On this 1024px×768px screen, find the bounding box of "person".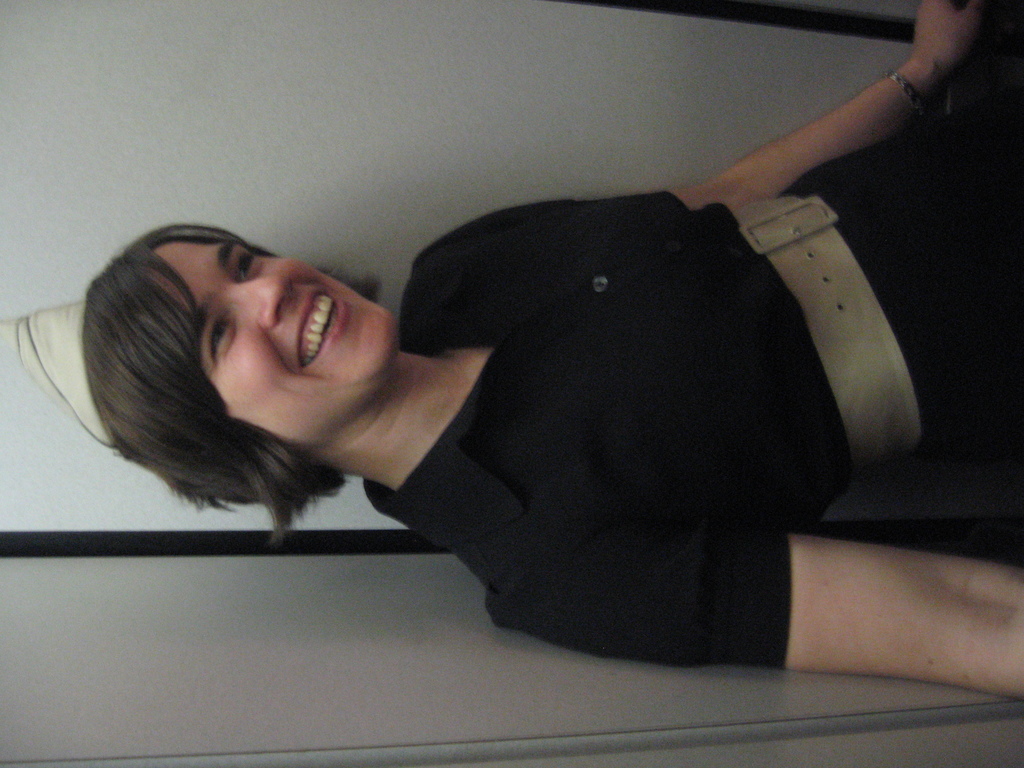
Bounding box: x1=118, y1=65, x2=1004, y2=668.
